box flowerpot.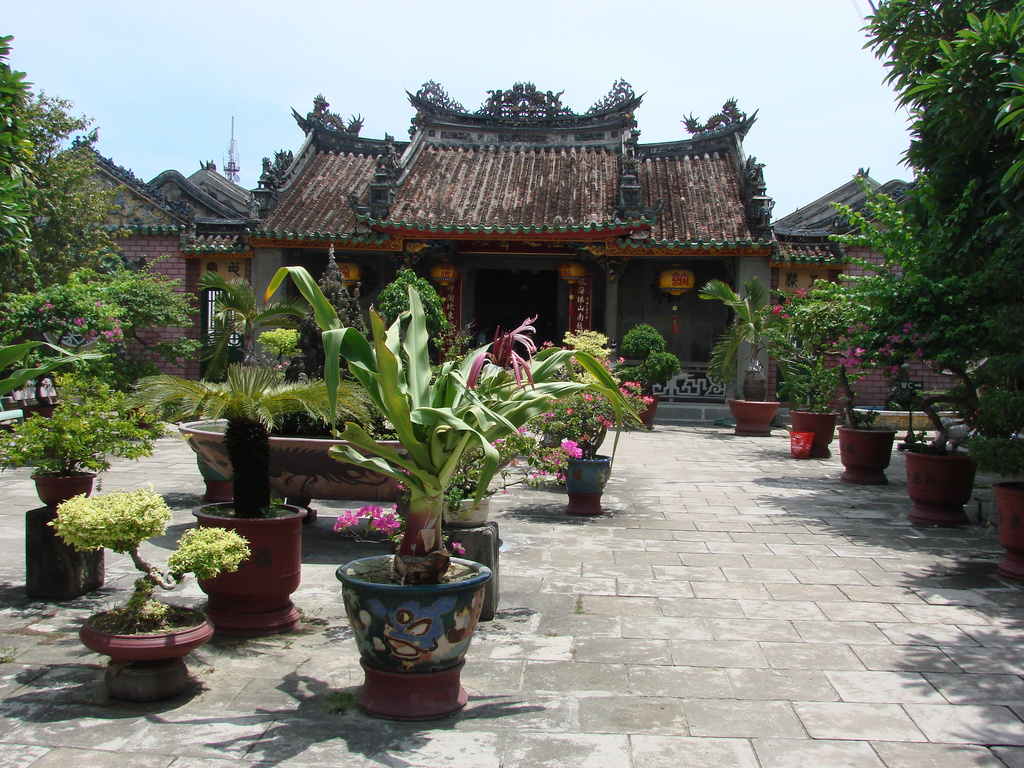
<region>899, 440, 973, 529</region>.
